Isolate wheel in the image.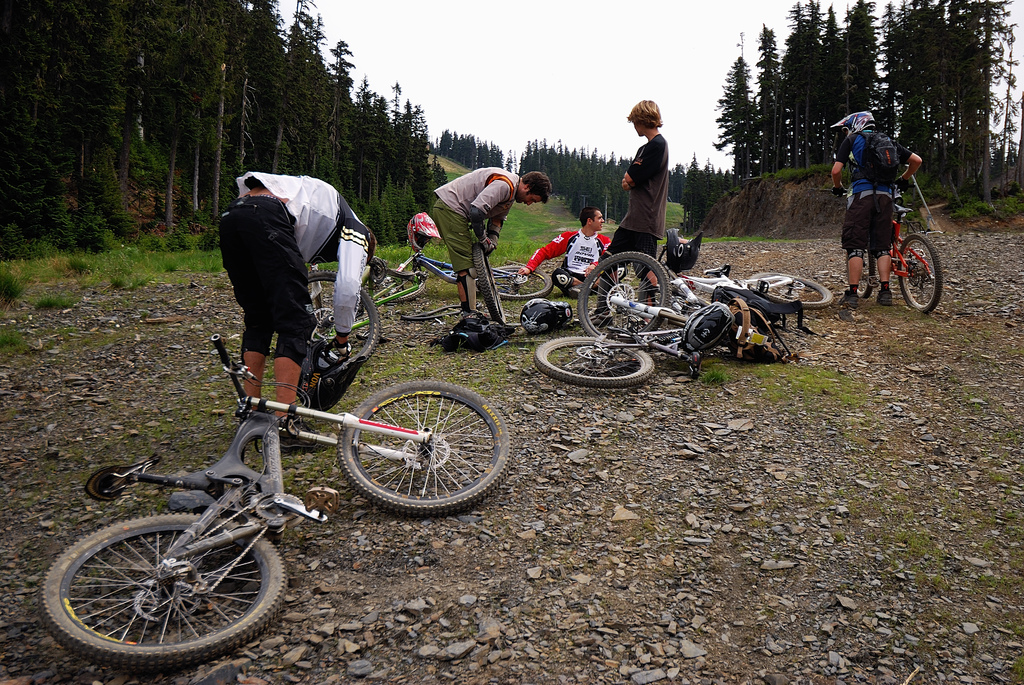
Isolated region: pyautogui.locateOnScreen(335, 380, 509, 515).
